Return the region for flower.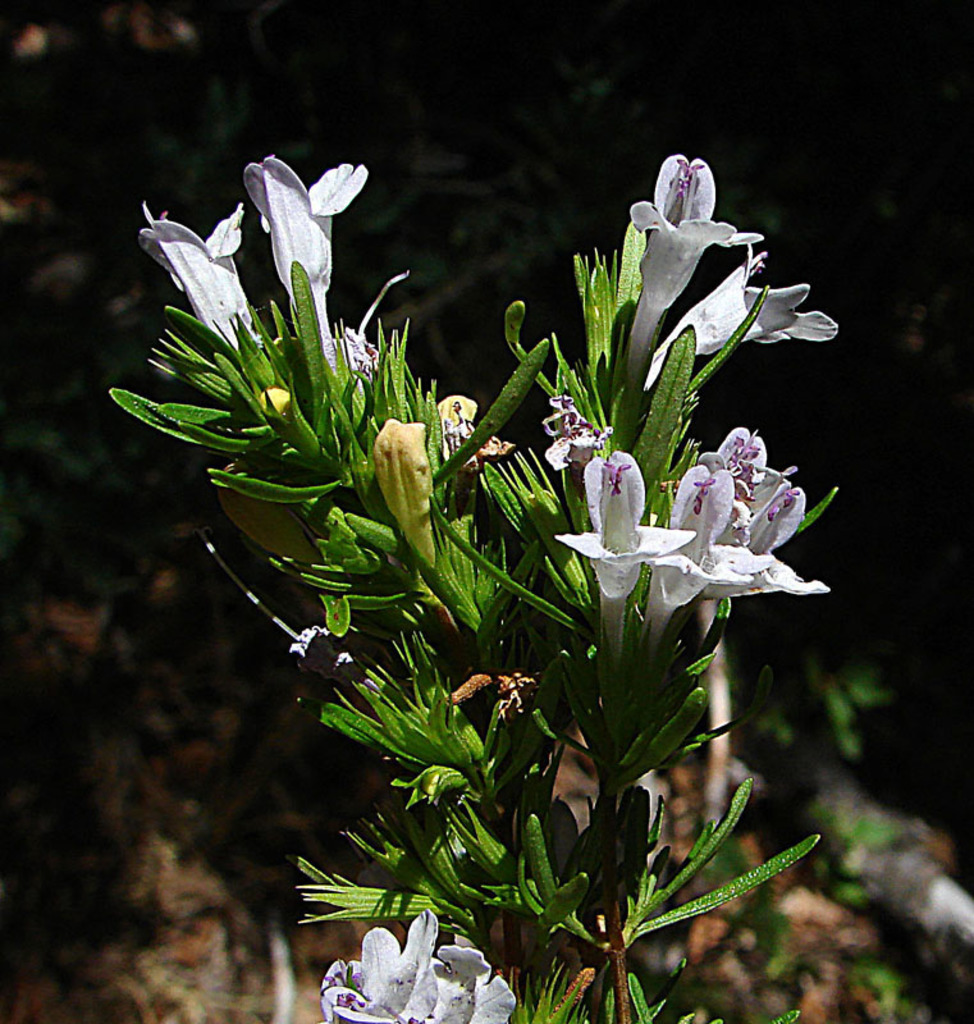
rect(143, 206, 253, 353).
